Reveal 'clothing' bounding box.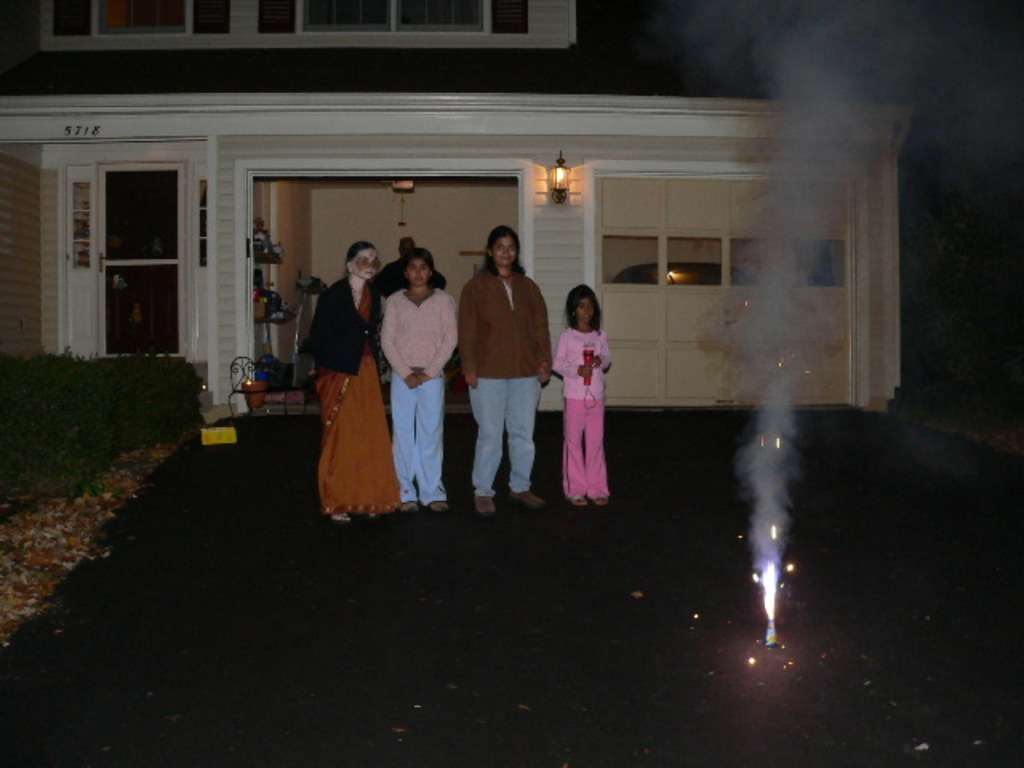
Revealed: [left=302, top=274, right=400, bottom=514].
